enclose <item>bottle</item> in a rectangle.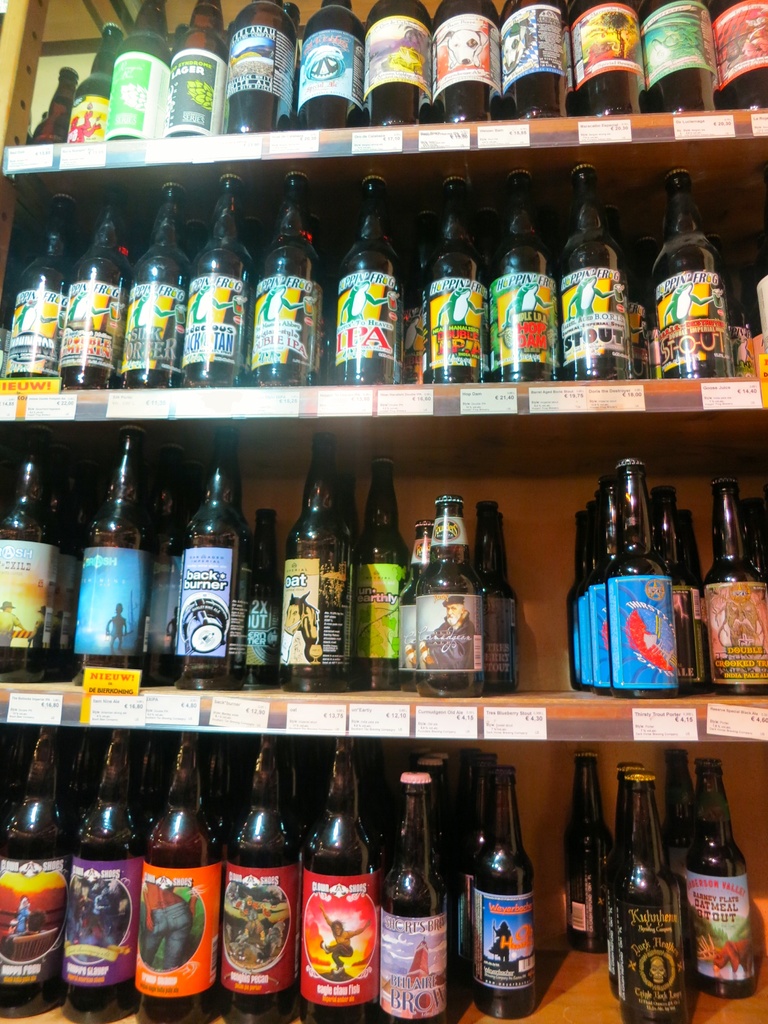
l=568, t=0, r=638, b=115.
